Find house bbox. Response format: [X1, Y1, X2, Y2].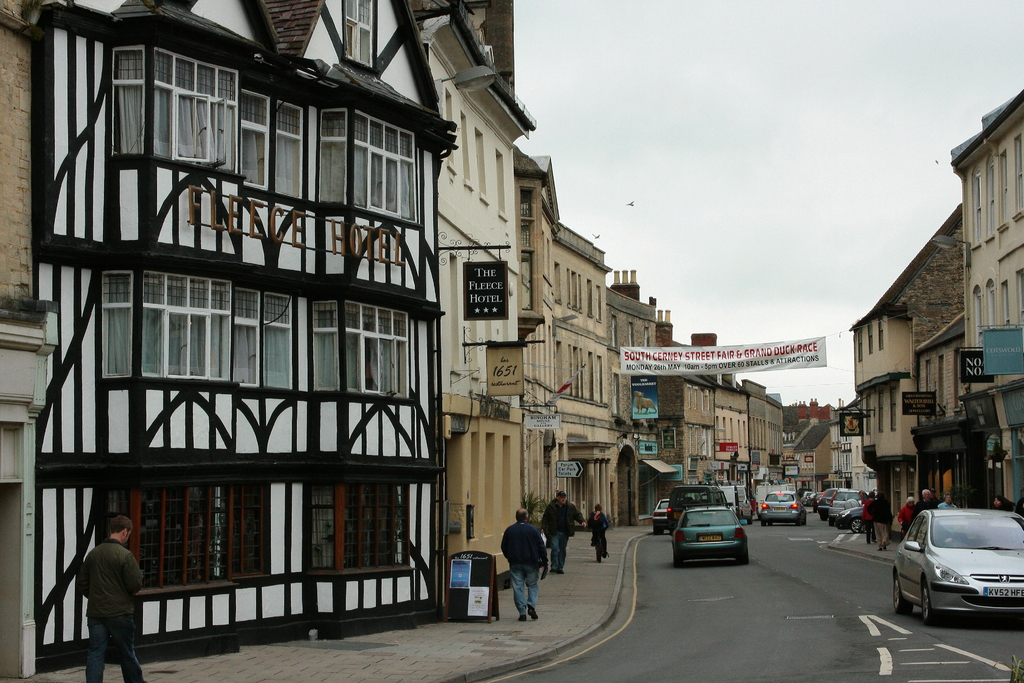
[684, 334, 716, 499].
